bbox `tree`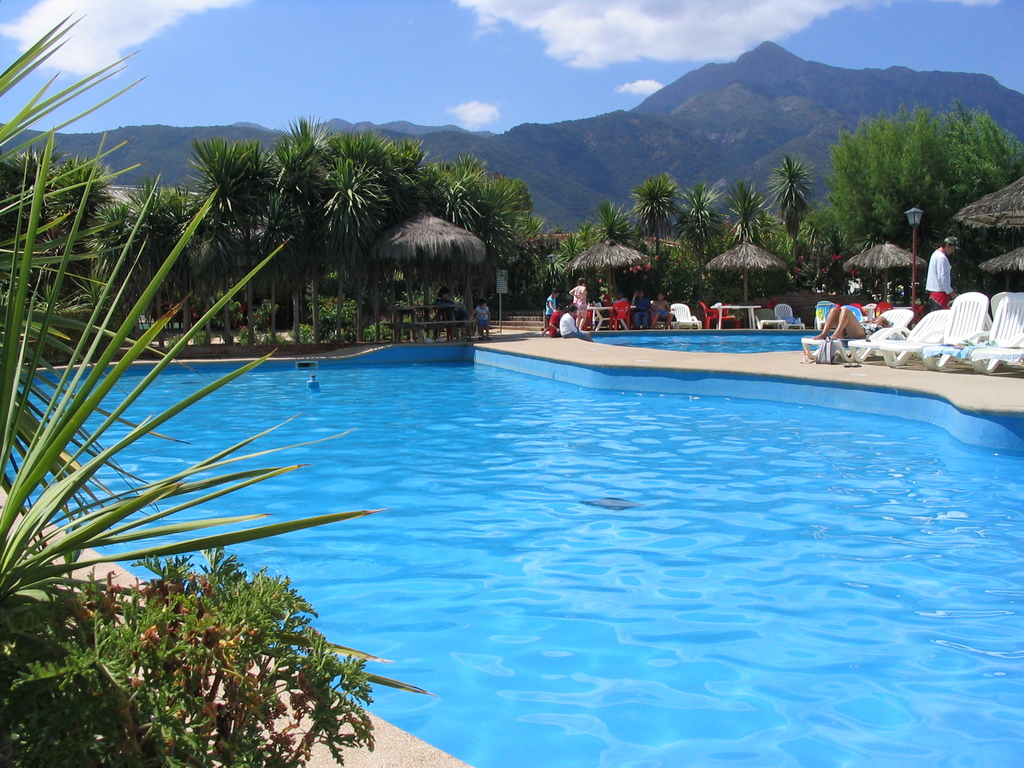
Rect(335, 128, 391, 341)
